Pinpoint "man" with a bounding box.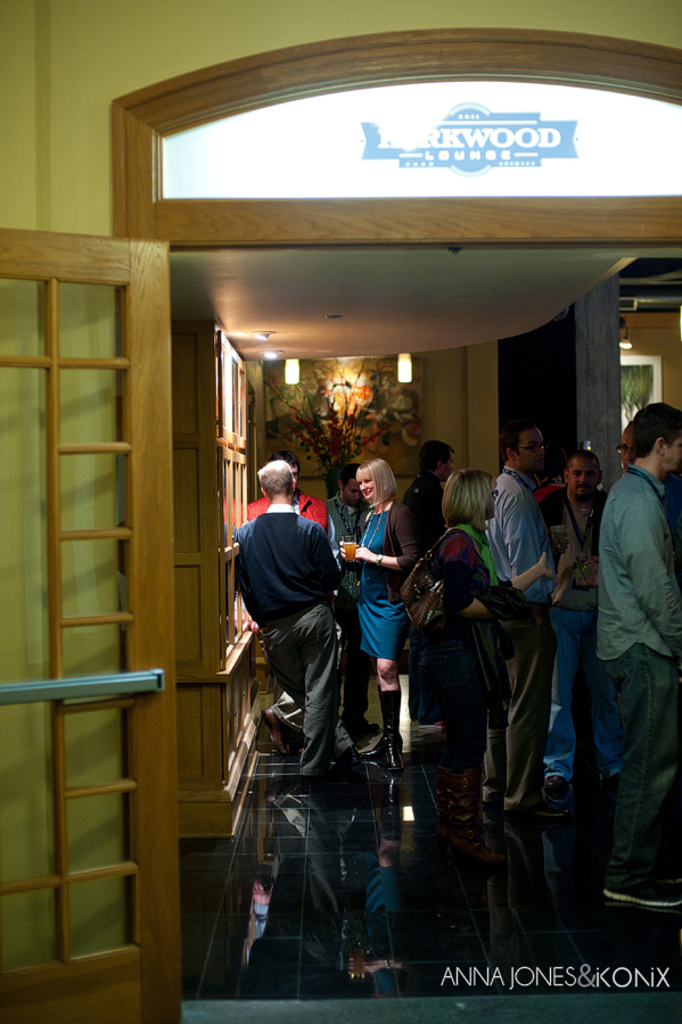
x1=400, y1=438, x2=457, y2=559.
